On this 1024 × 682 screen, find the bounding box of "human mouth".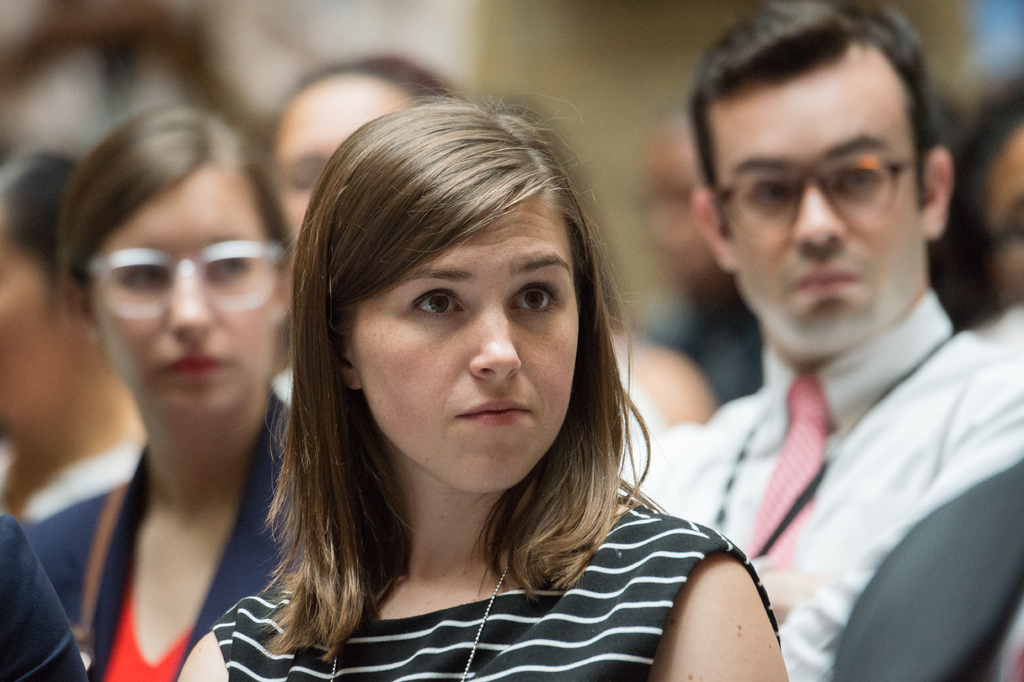
Bounding box: BBox(452, 393, 535, 430).
